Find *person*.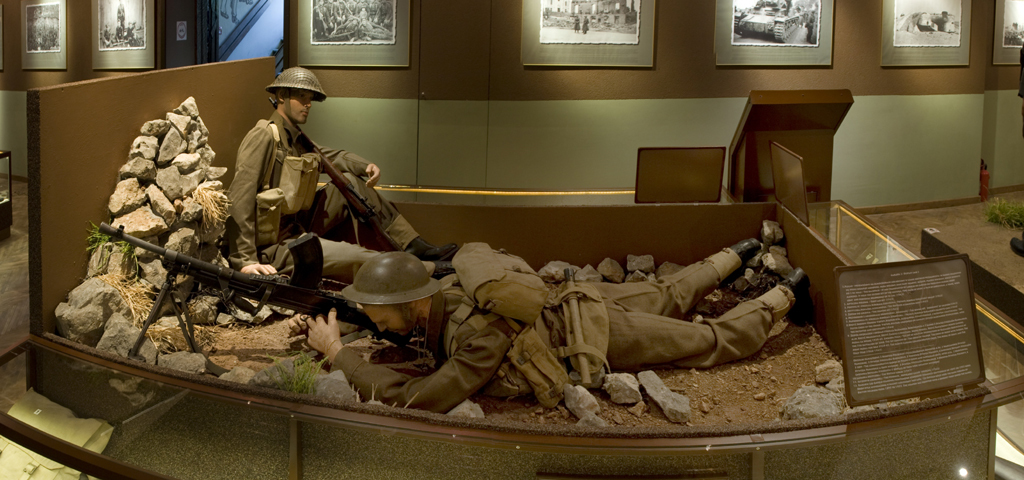
region(207, 70, 385, 319).
